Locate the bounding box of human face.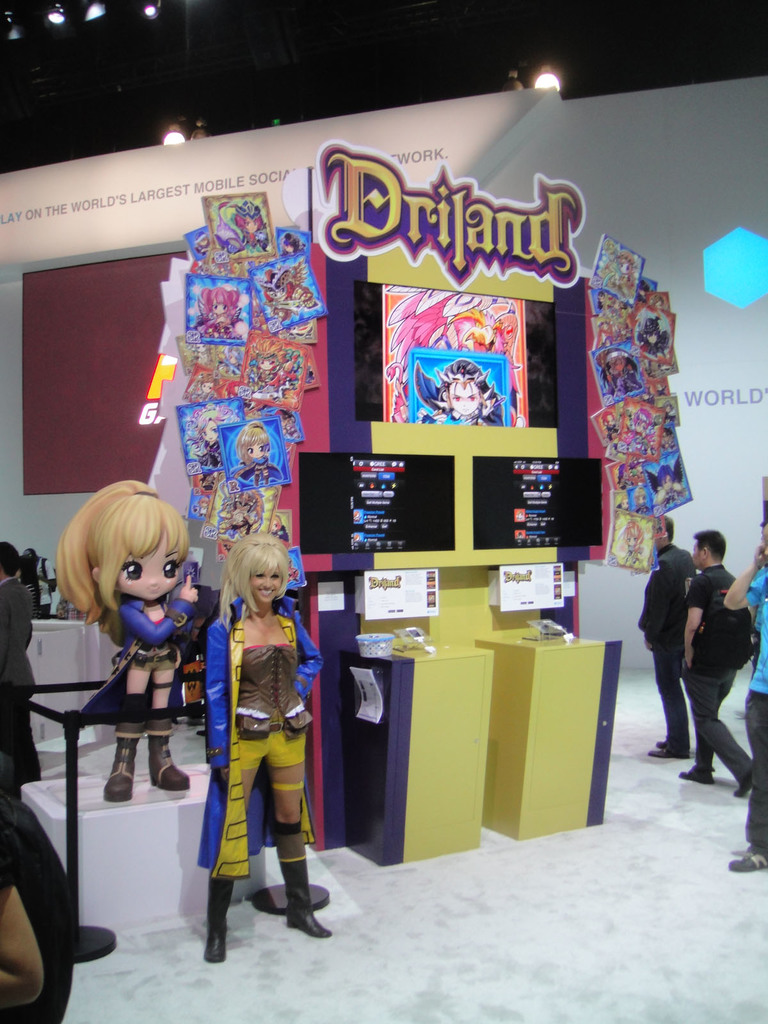
Bounding box: (248,563,282,603).
